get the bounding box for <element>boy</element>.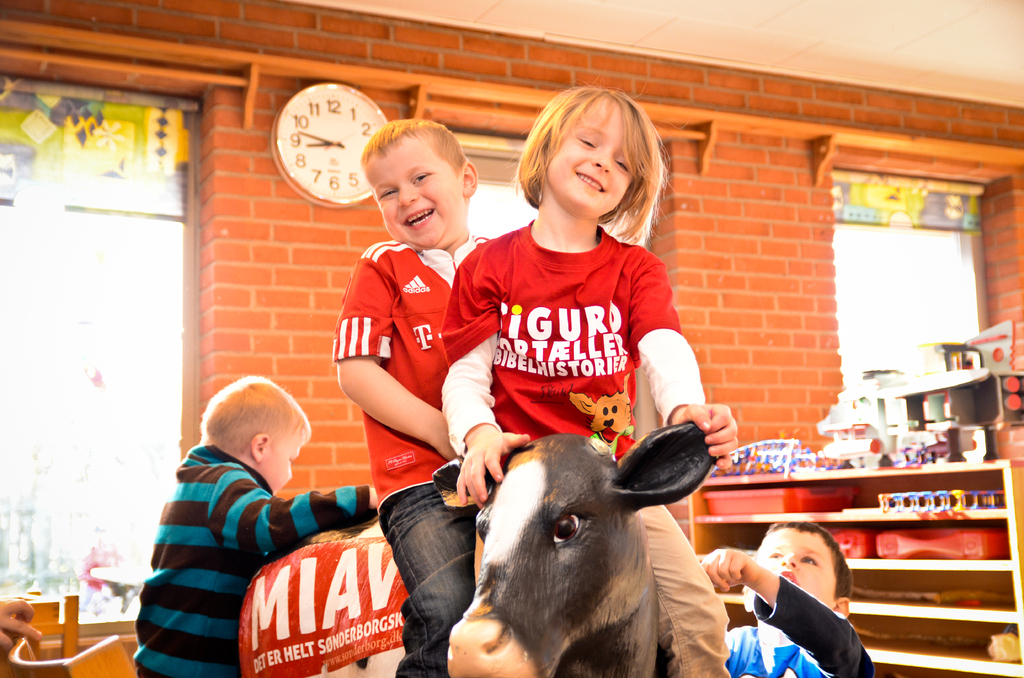
crop(132, 375, 374, 677).
